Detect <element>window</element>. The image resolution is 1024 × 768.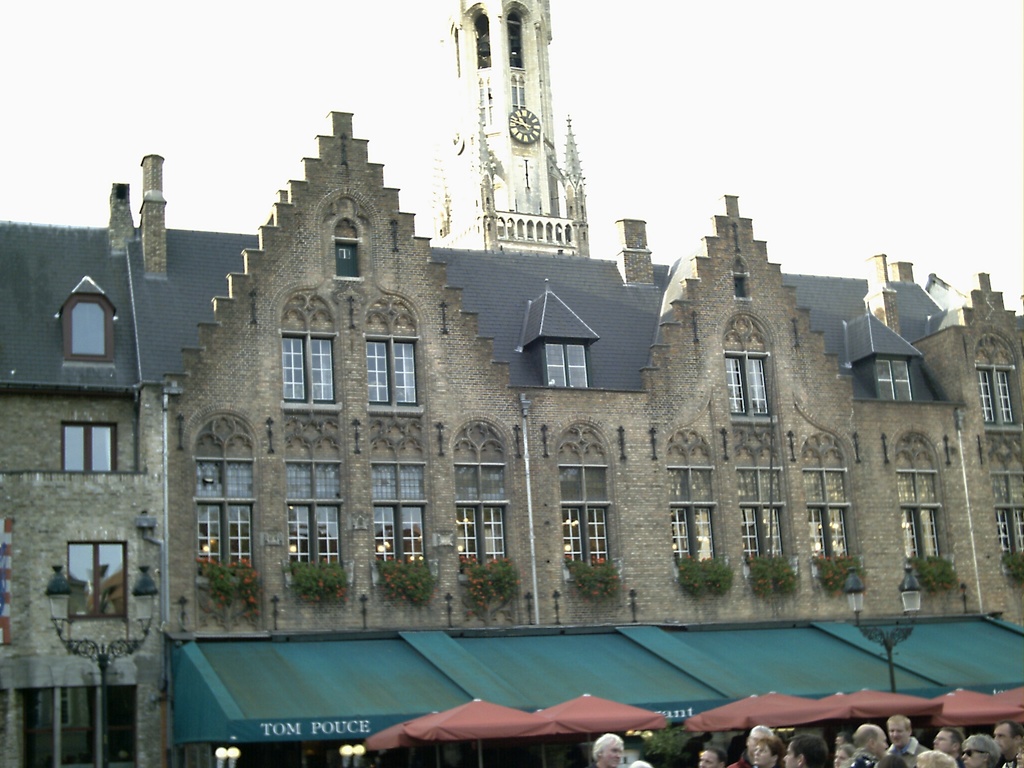
<region>807, 435, 863, 591</region>.
